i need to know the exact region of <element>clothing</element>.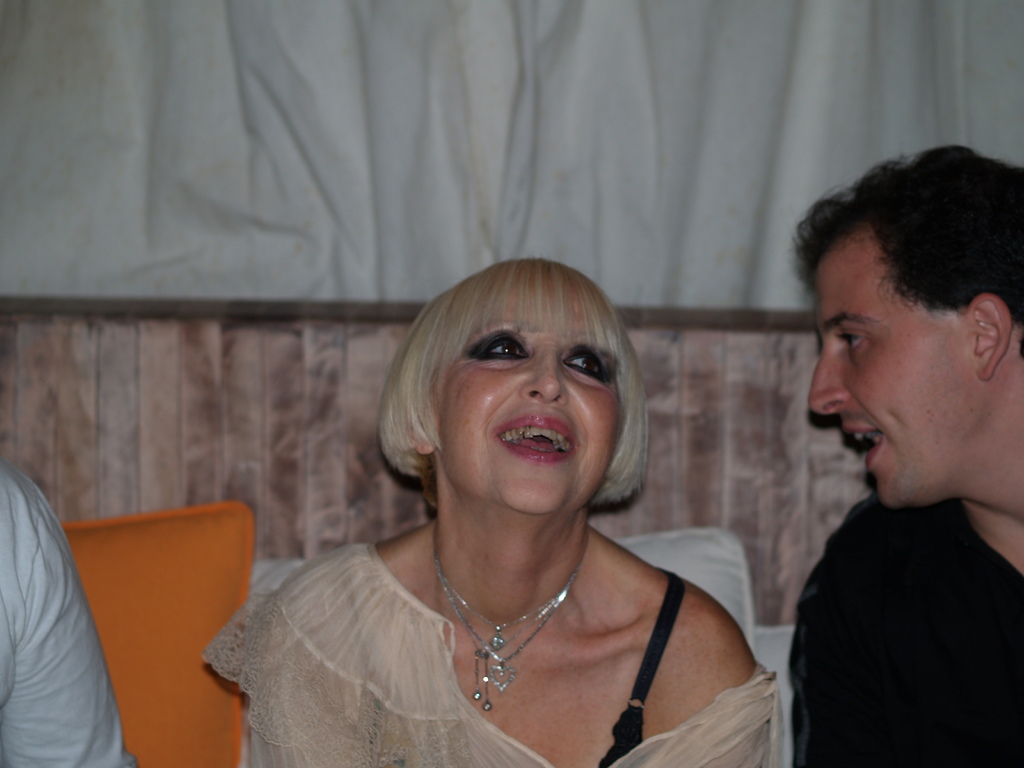
Region: rect(0, 451, 140, 767).
